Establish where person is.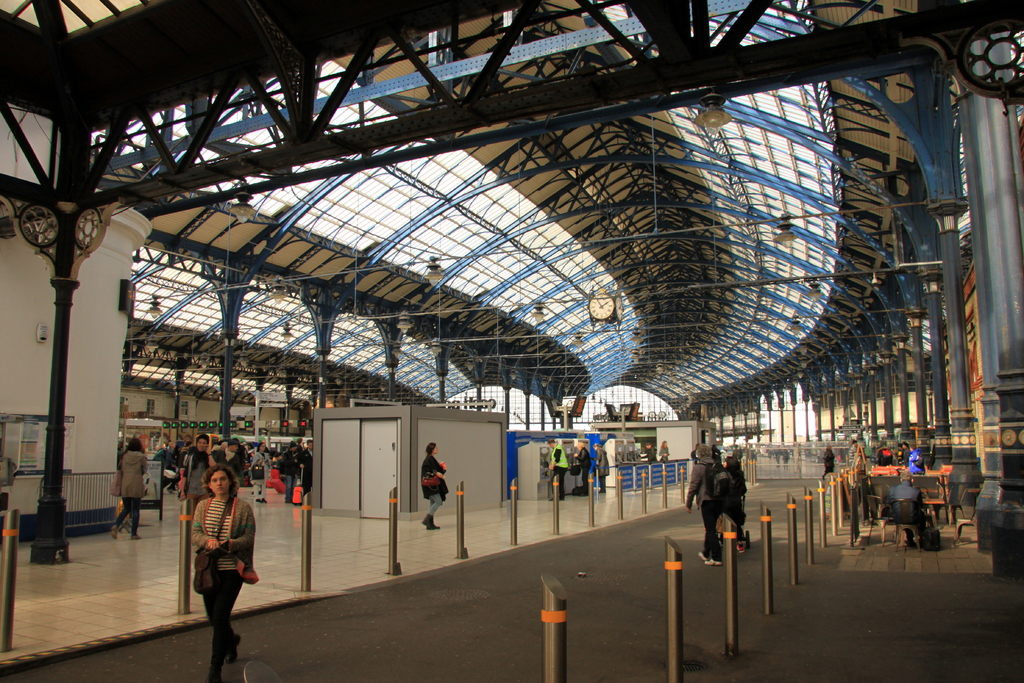
Established at <box>217,439,246,497</box>.
